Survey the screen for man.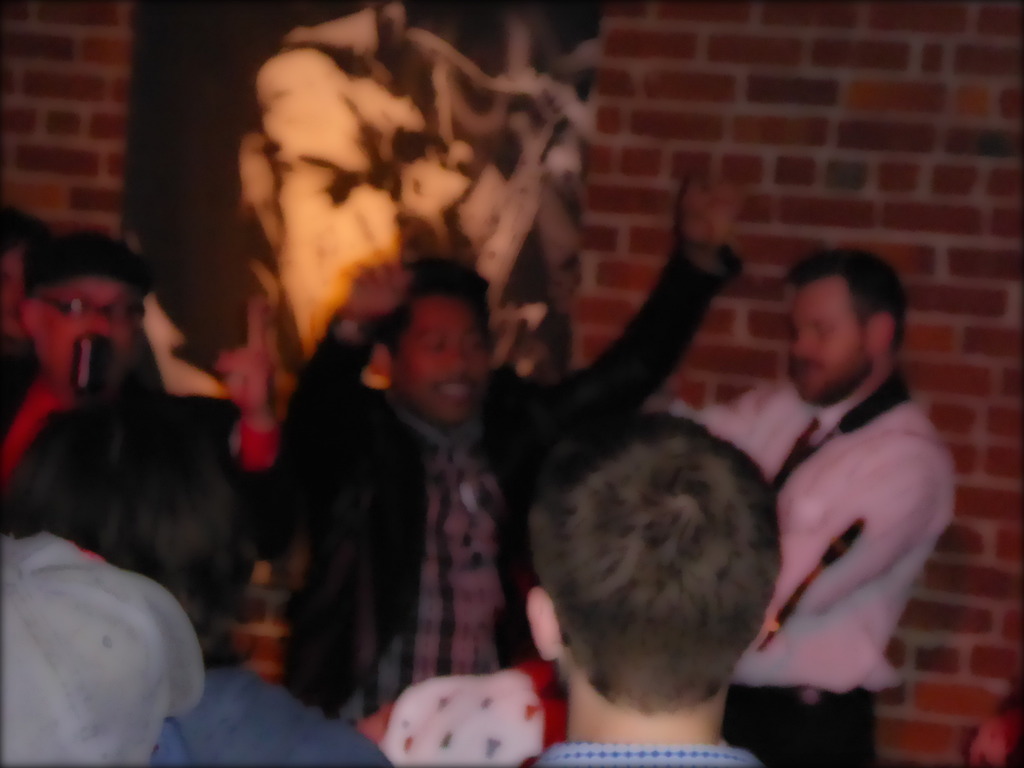
Survey found: <box>266,186,745,723</box>.
